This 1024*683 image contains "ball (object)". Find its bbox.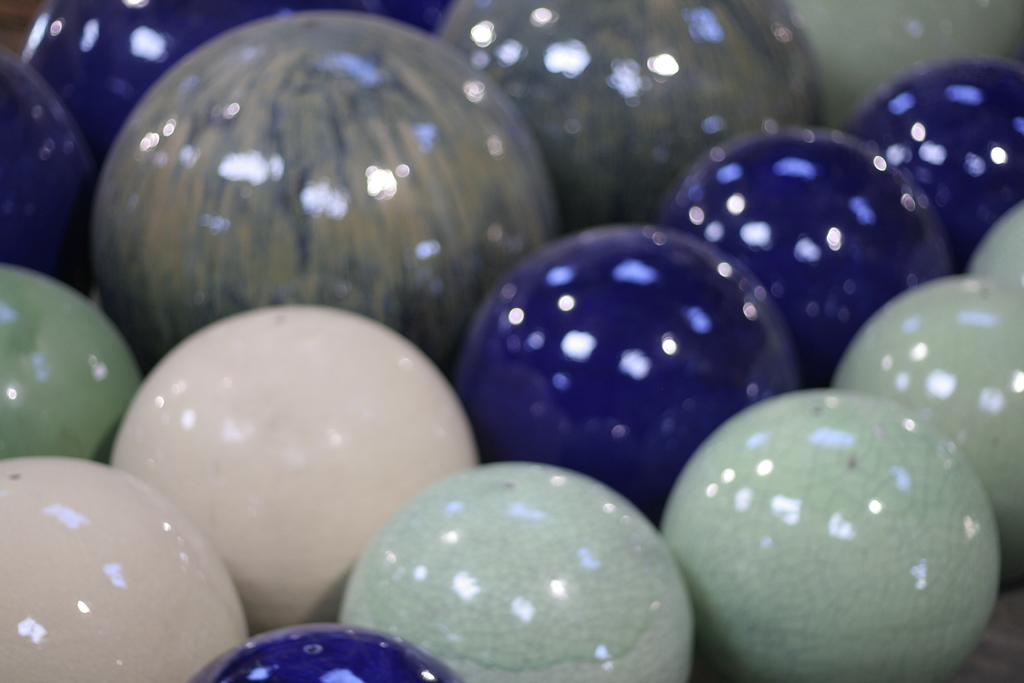
x1=0, y1=457, x2=252, y2=680.
